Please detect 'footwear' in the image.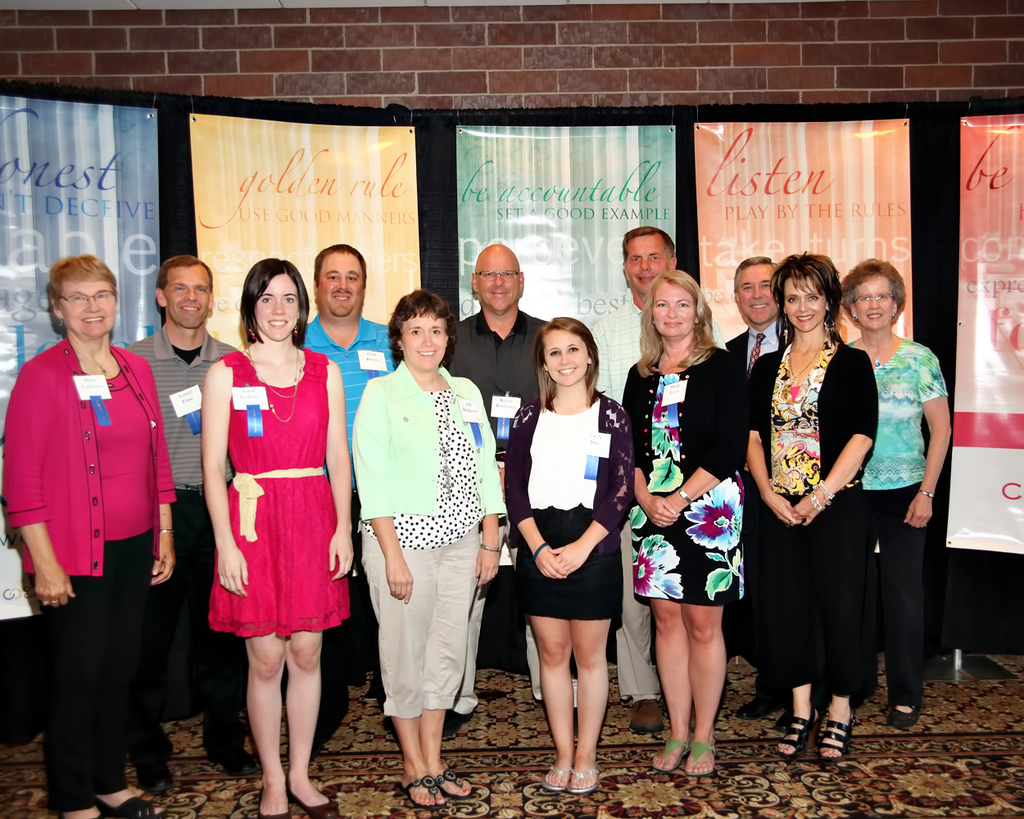
left=684, top=744, right=717, bottom=776.
